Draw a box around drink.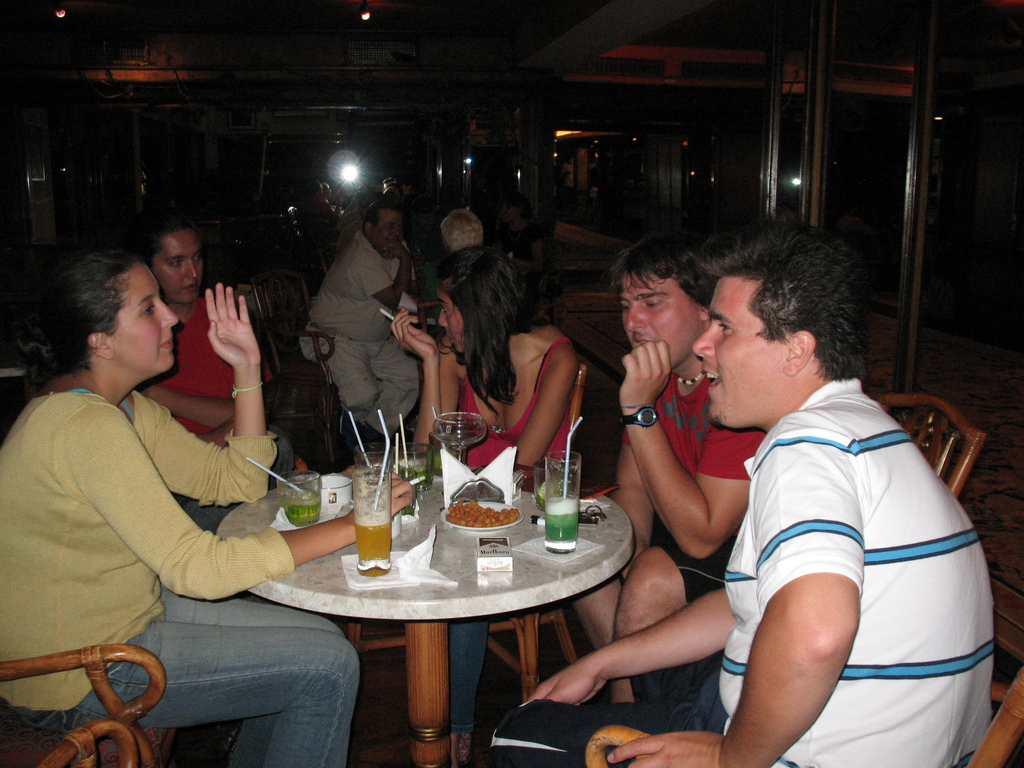
{"left": 282, "top": 494, "right": 318, "bottom": 529}.
